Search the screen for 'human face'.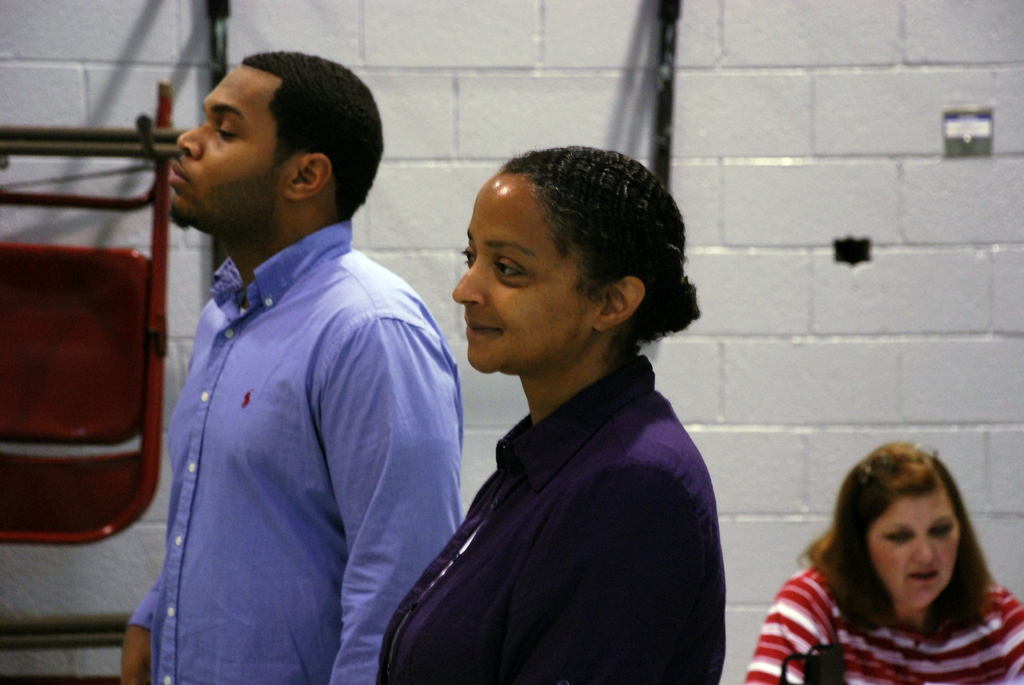
Found at [x1=166, y1=64, x2=283, y2=228].
